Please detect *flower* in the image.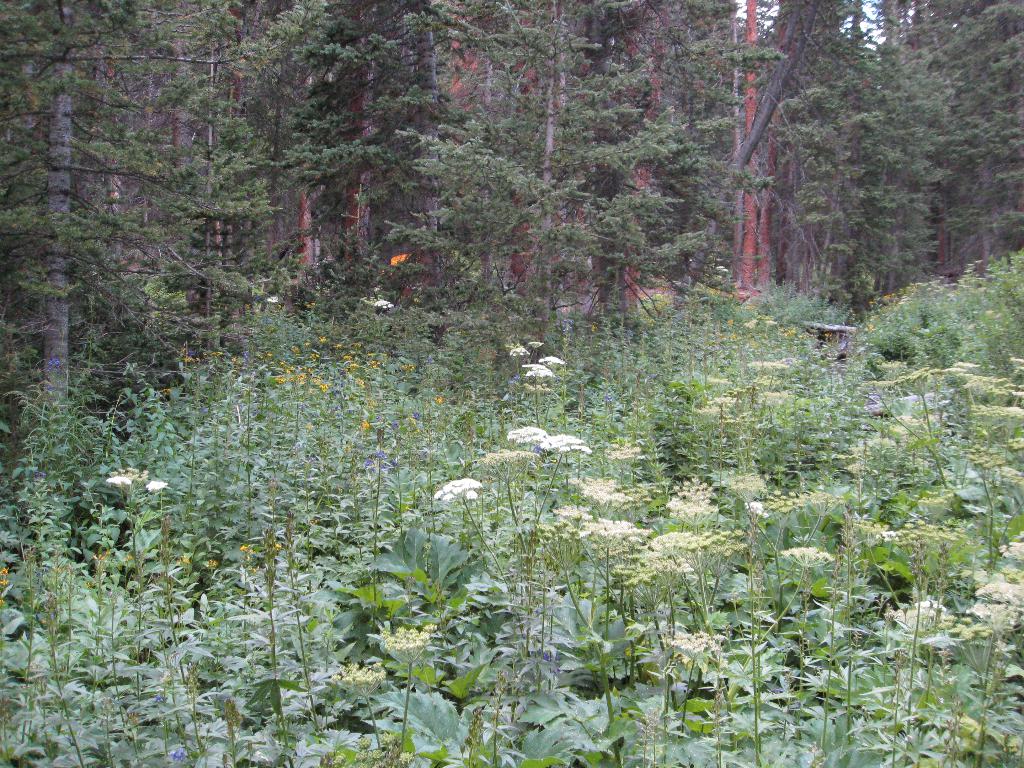
bbox=[406, 465, 488, 541].
